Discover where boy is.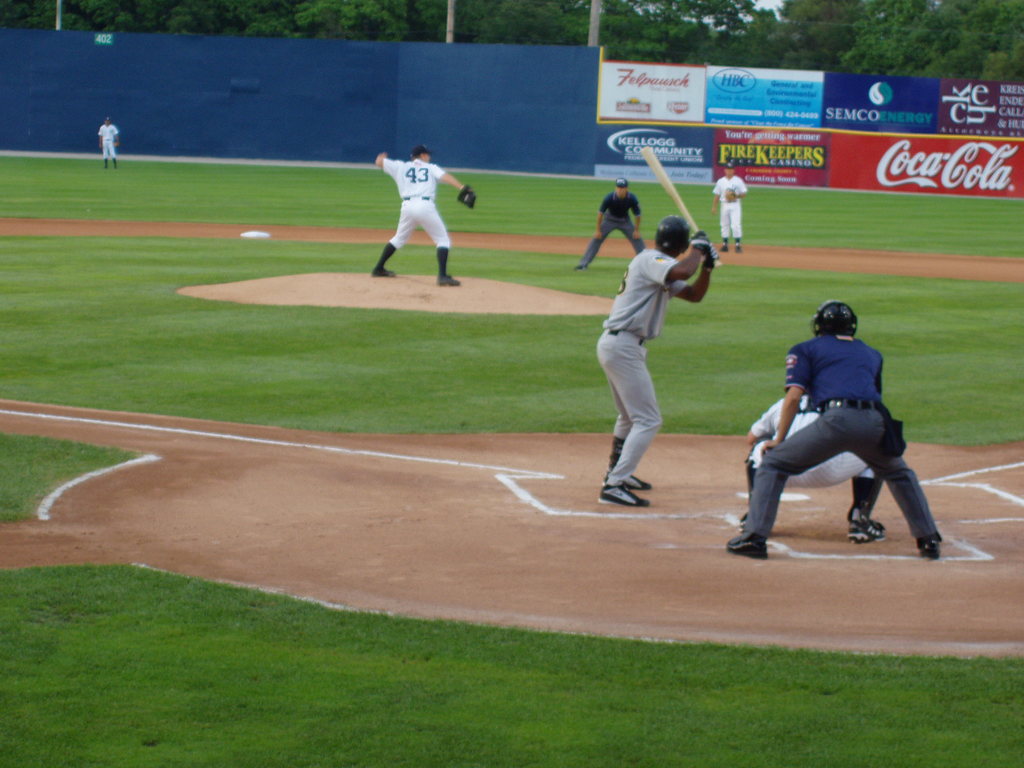
Discovered at [97,118,121,168].
